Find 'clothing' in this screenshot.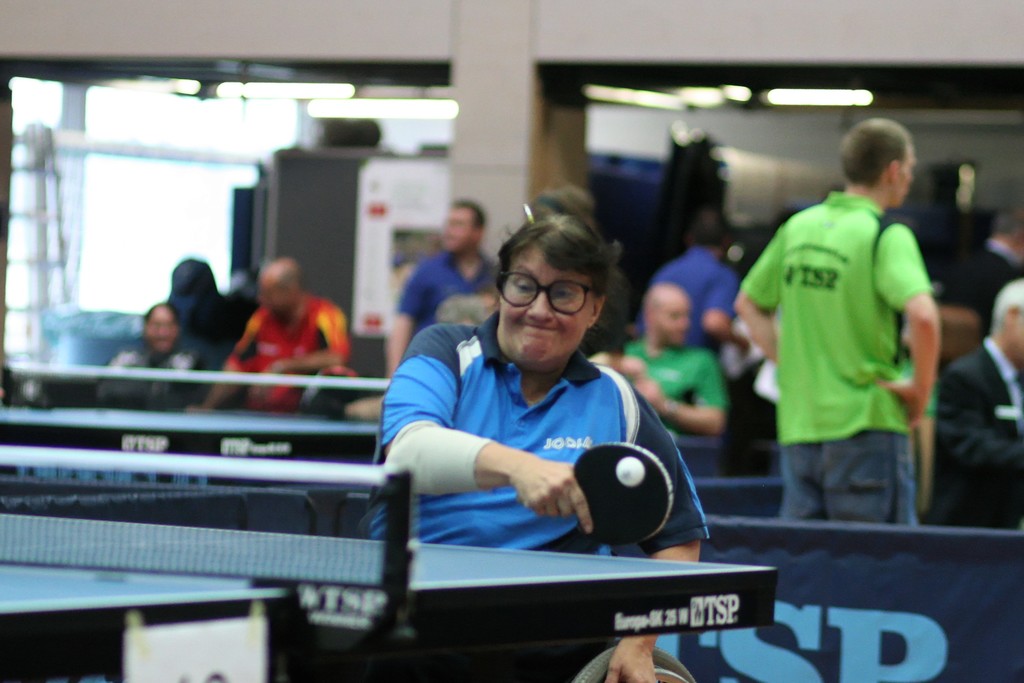
The bounding box for 'clothing' is 99,344,225,406.
